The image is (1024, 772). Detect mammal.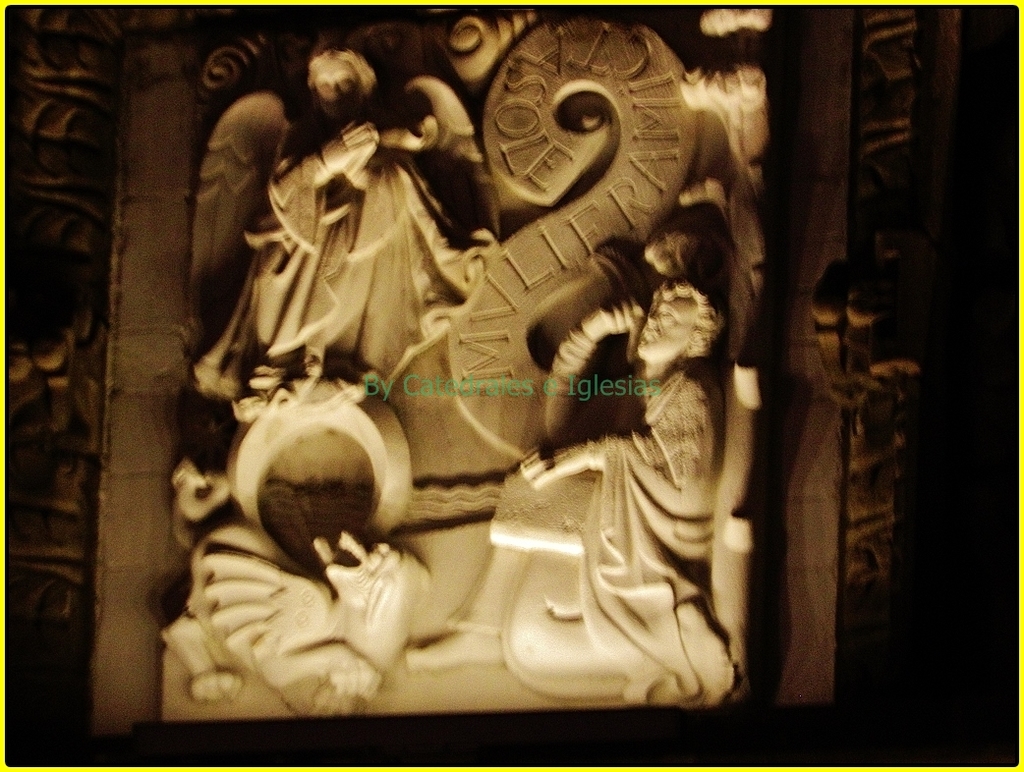
Detection: 404, 279, 723, 669.
